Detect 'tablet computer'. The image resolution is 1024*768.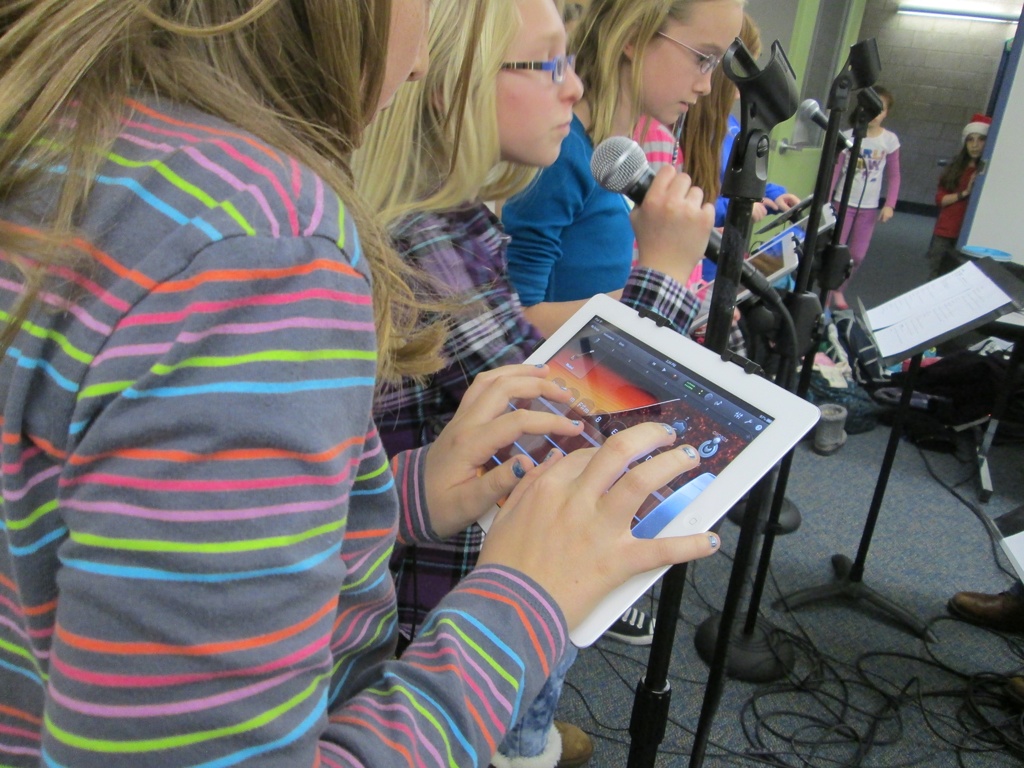
[x1=751, y1=202, x2=836, y2=252].
